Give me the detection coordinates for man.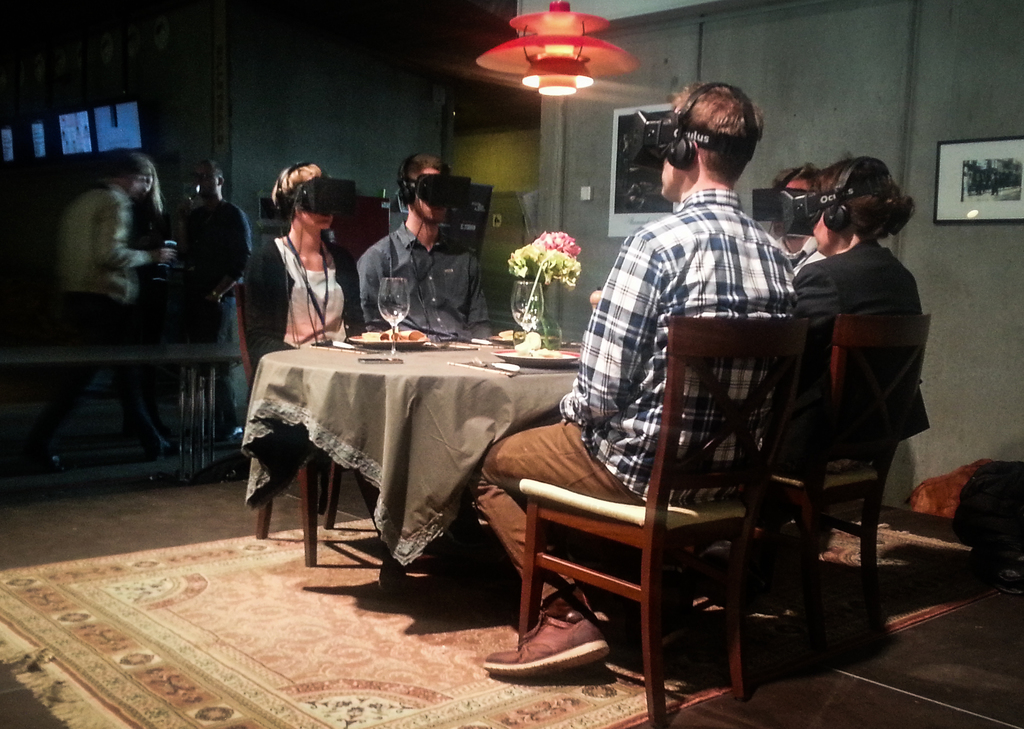
rect(356, 157, 485, 368).
